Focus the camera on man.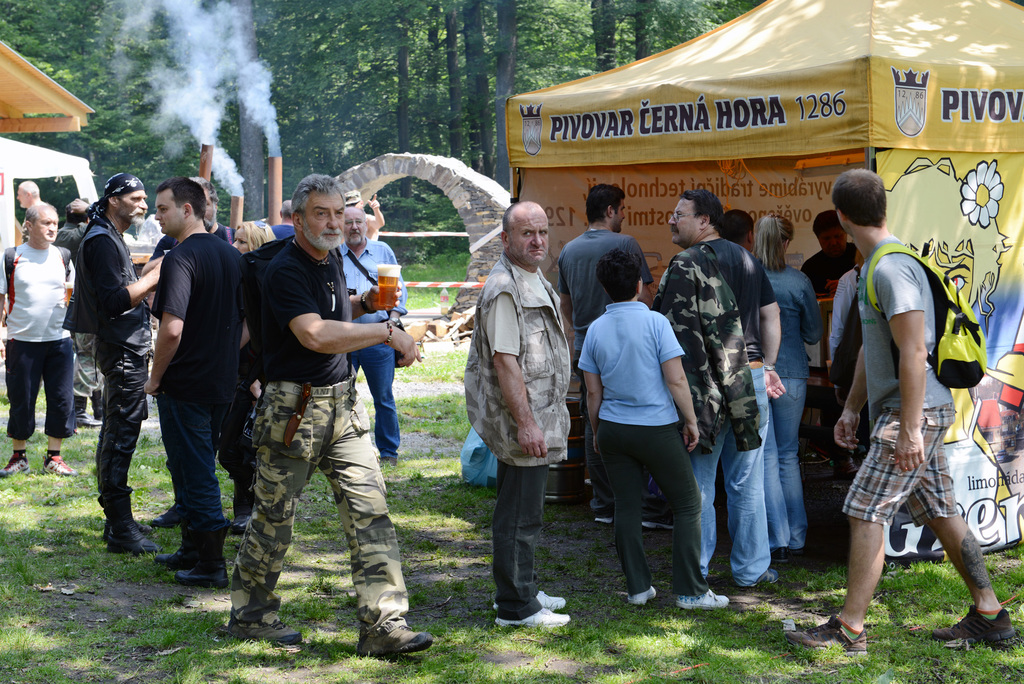
Focus region: {"x1": 132, "y1": 167, "x2": 251, "y2": 588}.
